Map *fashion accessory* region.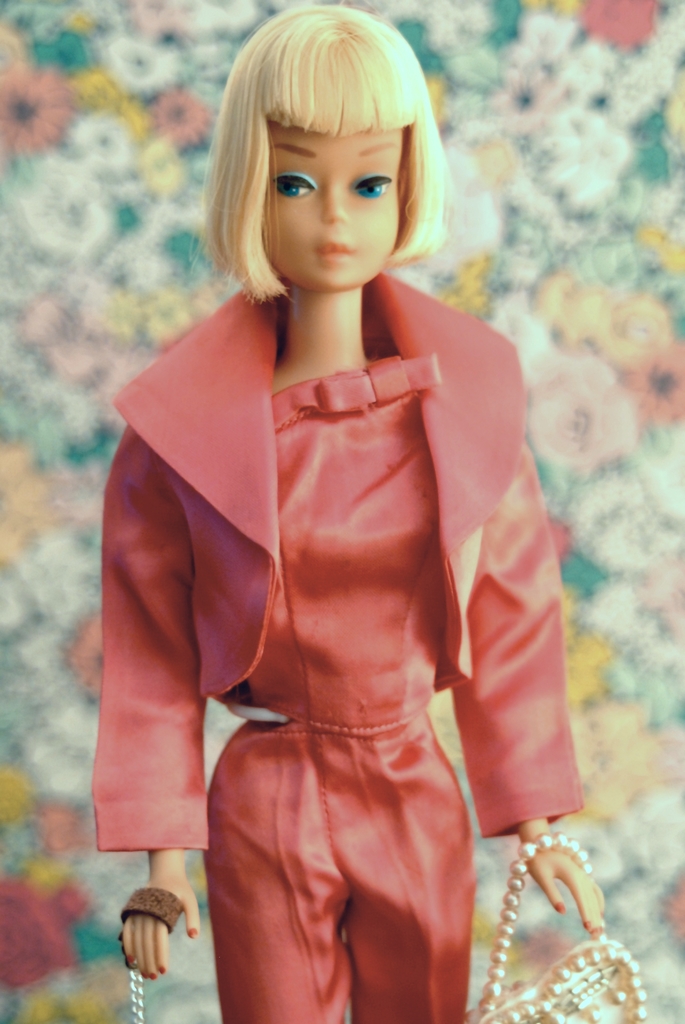
Mapped to BBox(119, 888, 182, 1023).
